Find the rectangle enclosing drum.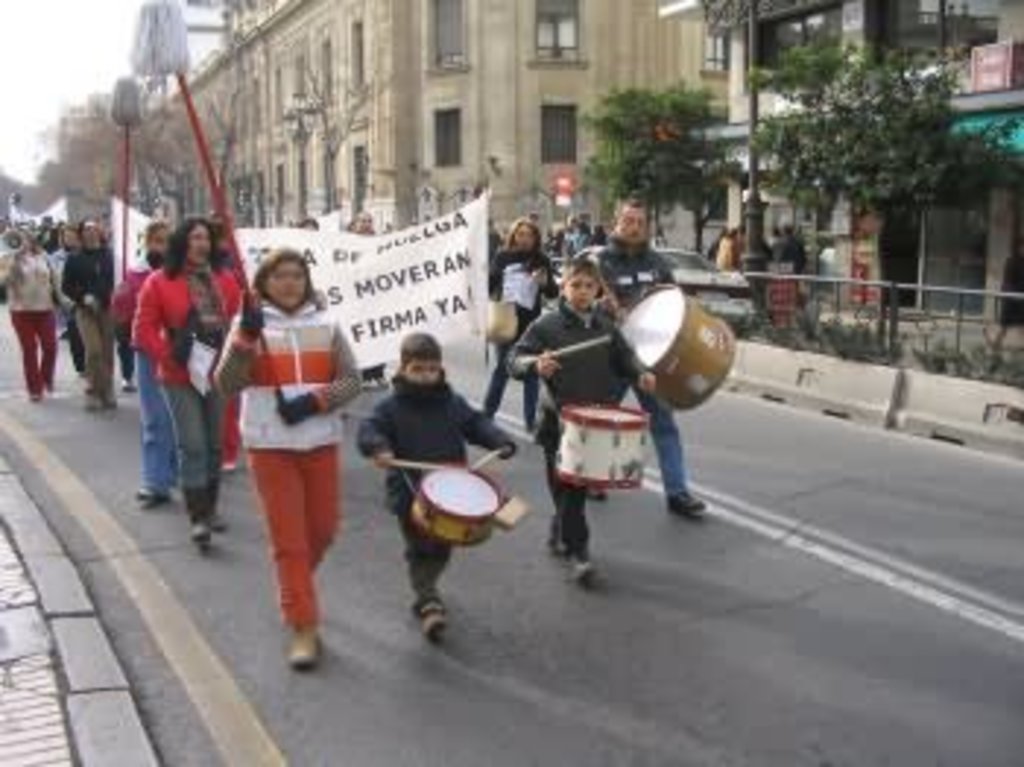
crop(594, 261, 743, 416).
